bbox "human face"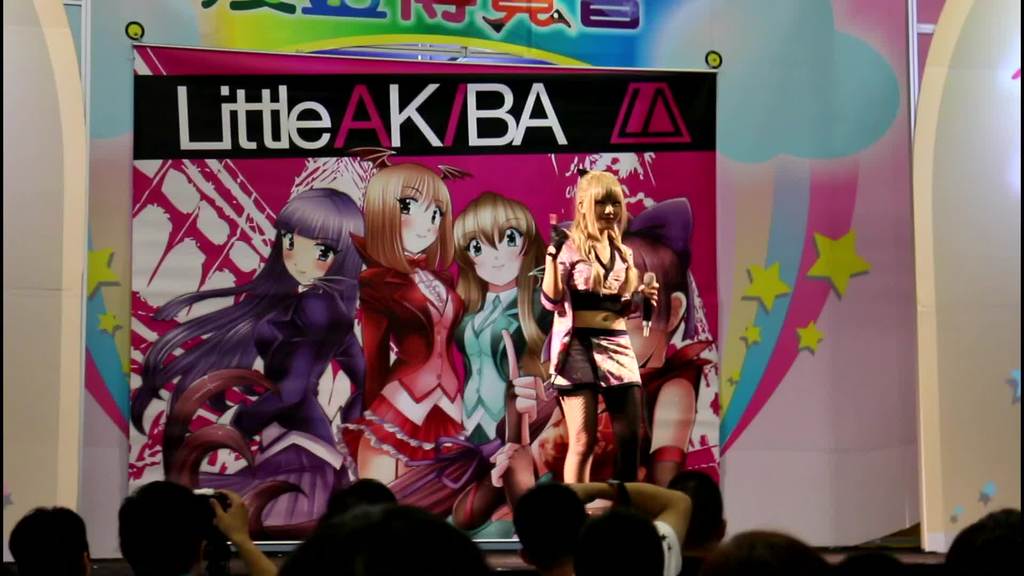
x1=590, y1=188, x2=619, y2=225
